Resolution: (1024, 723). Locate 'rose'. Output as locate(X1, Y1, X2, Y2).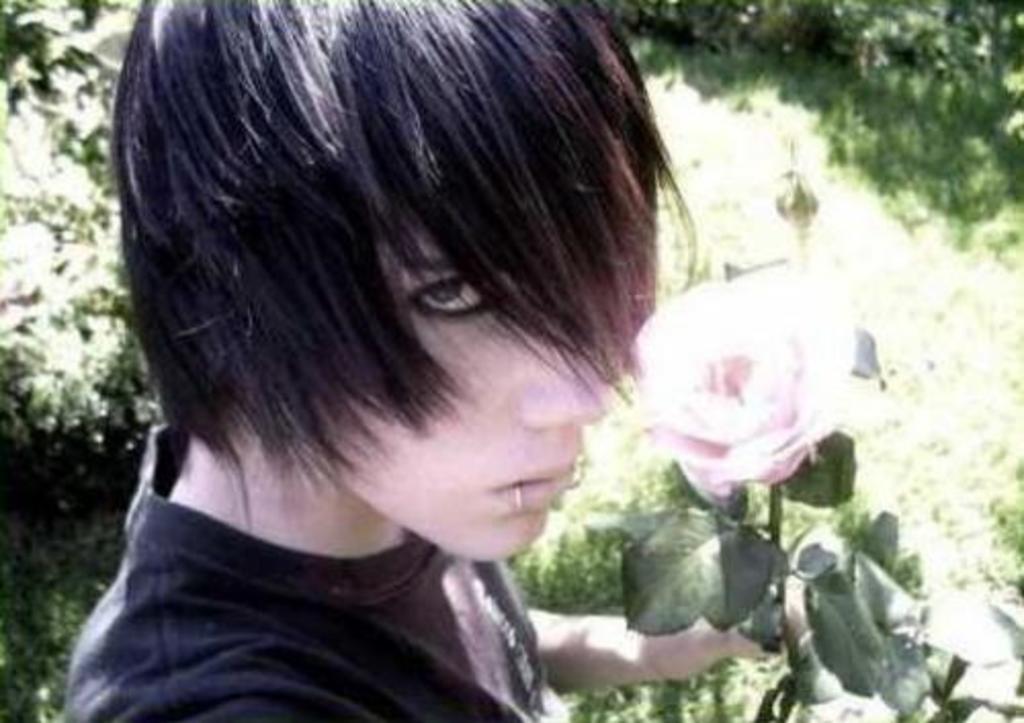
locate(629, 256, 846, 502).
